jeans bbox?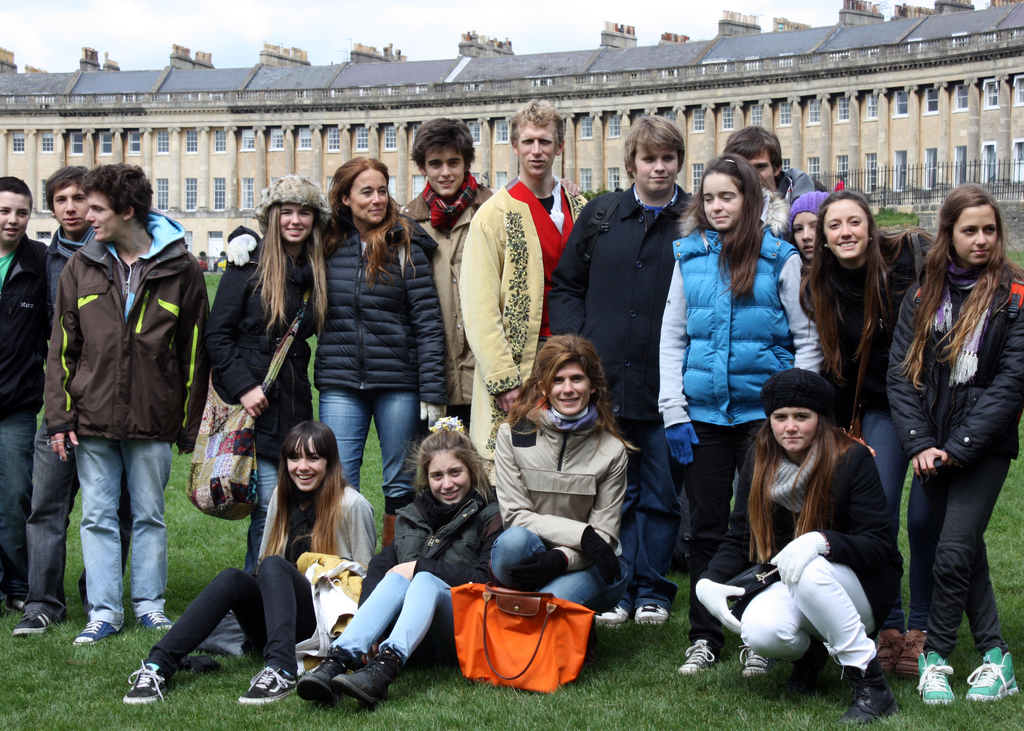
{"left": 75, "top": 439, "right": 179, "bottom": 625}
